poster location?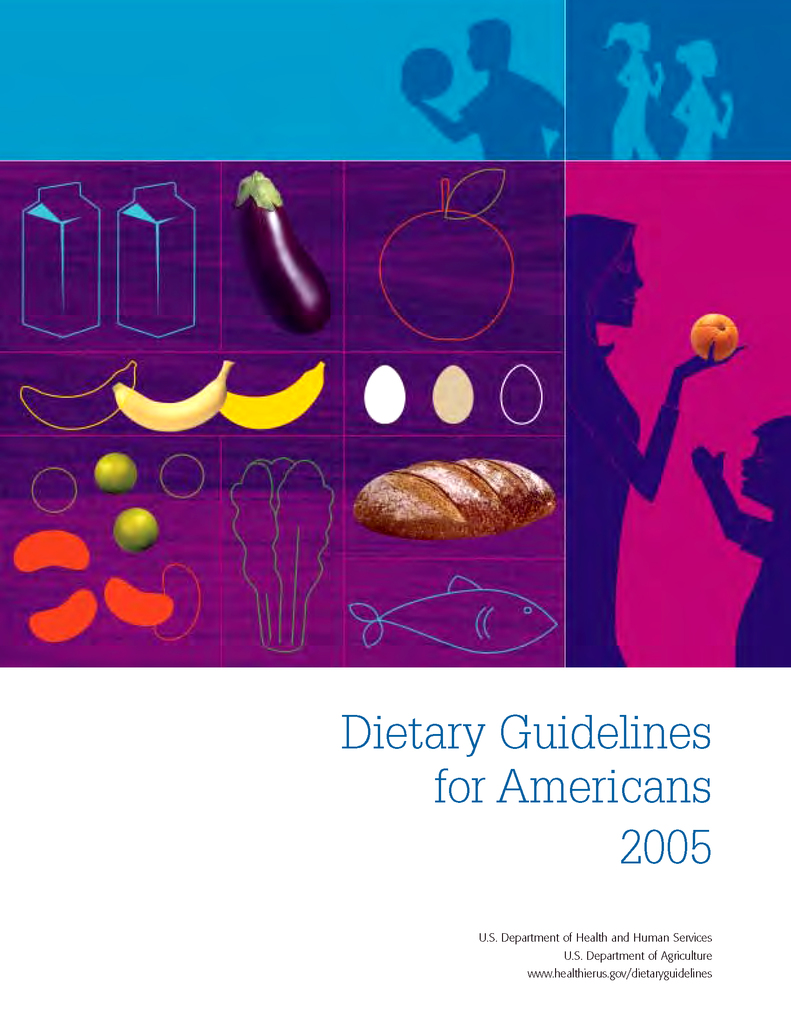
1/0/790/1023
